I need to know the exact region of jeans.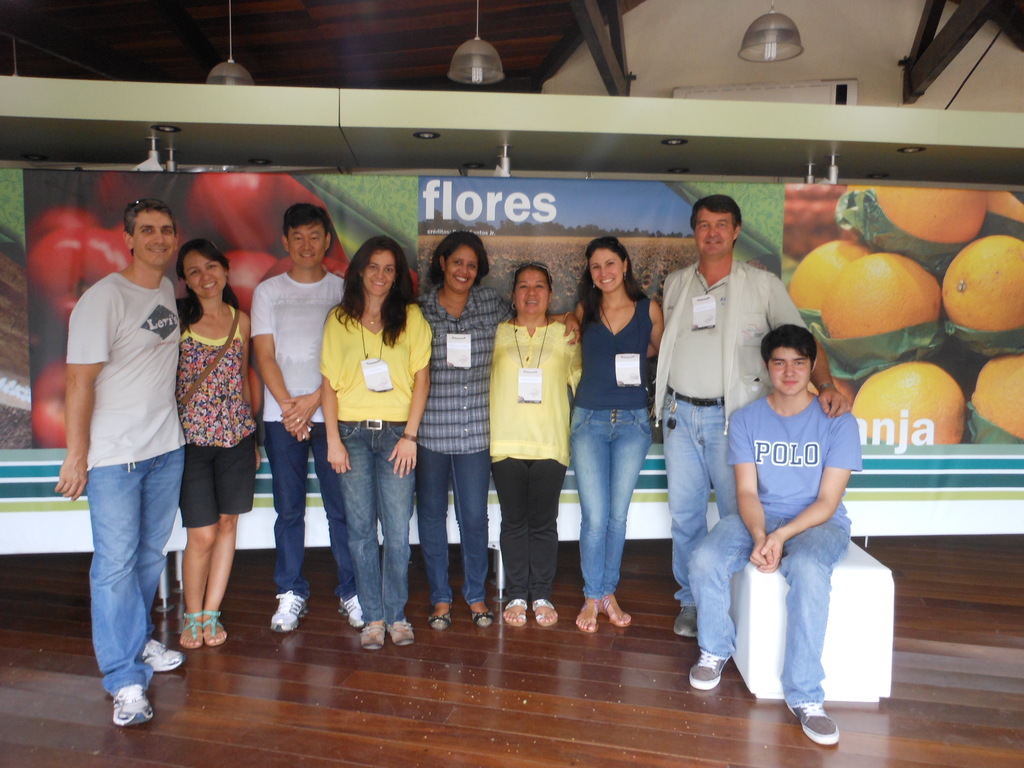
Region: 180,426,253,534.
